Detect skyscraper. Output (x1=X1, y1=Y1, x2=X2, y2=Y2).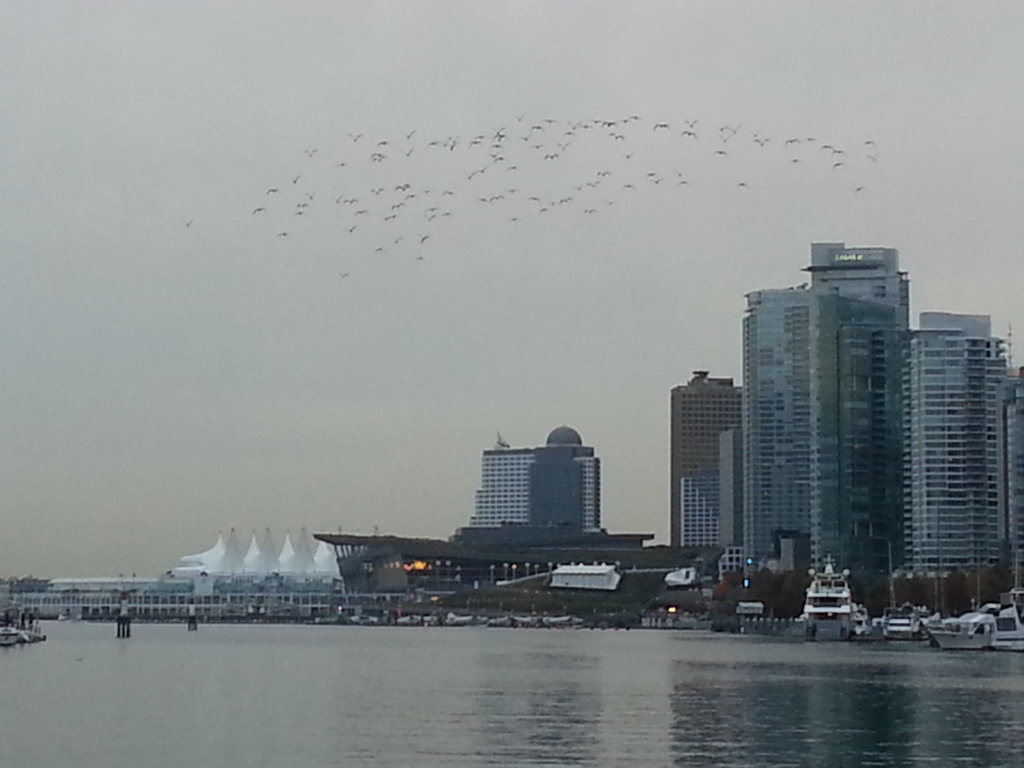
(x1=716, y1=245, x2=913, y2=600).
